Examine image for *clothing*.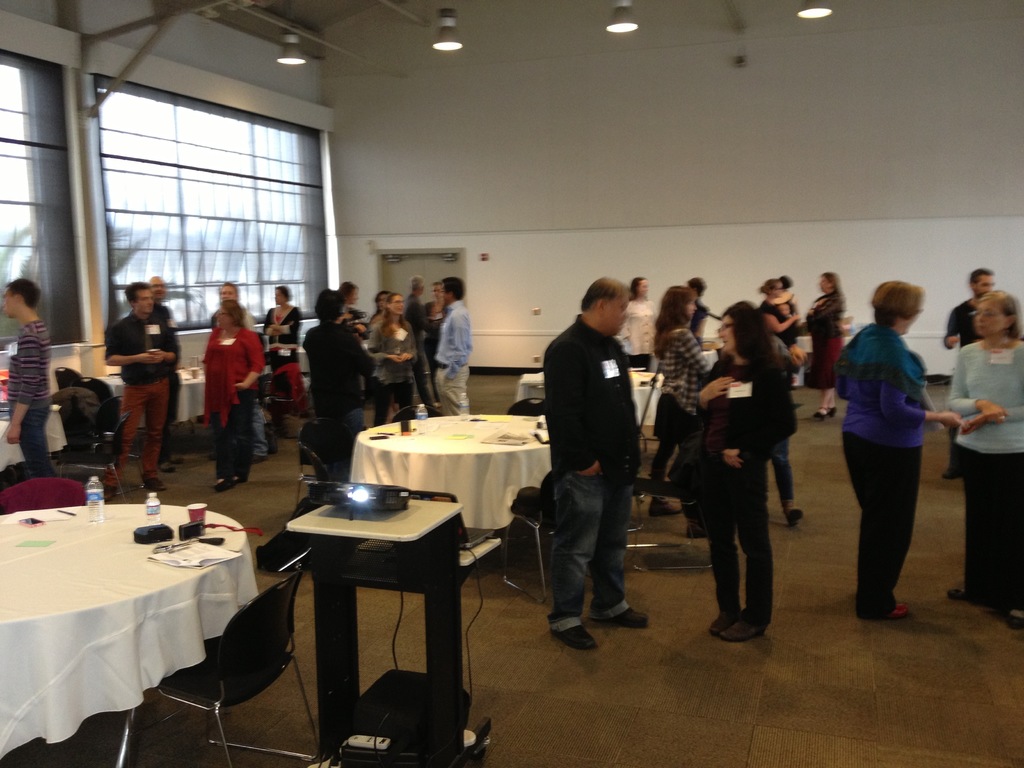
Examination result: (x1=2, y1=314, x2=50, y2=419).
